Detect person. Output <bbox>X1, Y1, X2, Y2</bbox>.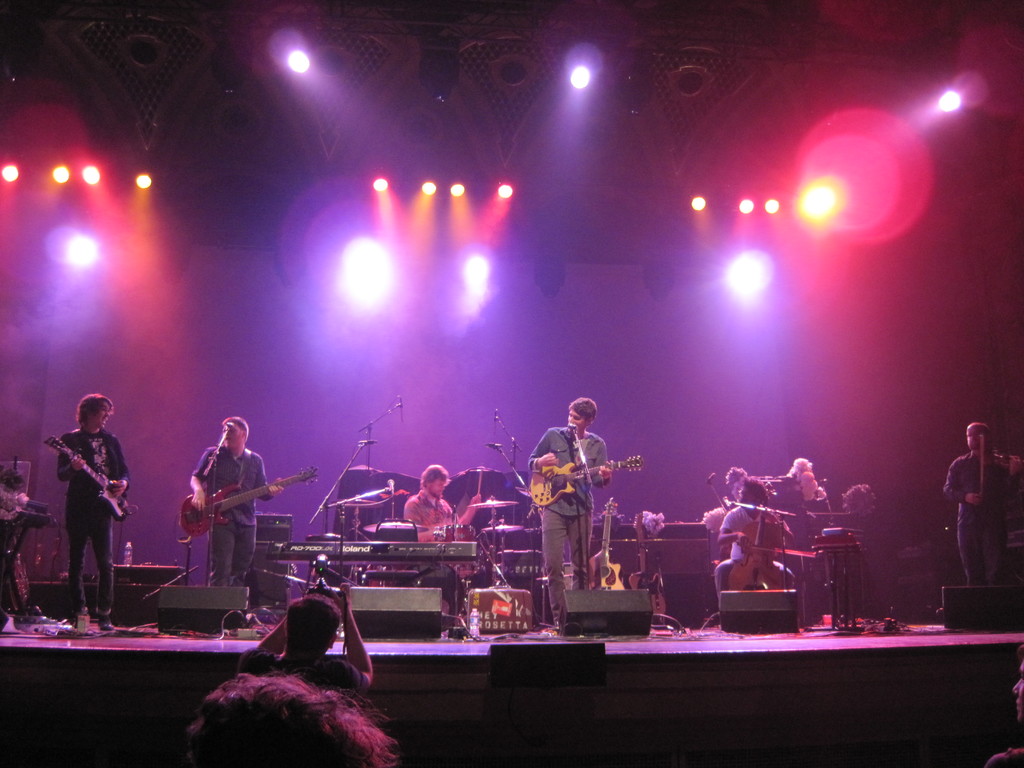
<bbox>522, 388, 618, 611</bbox>.
